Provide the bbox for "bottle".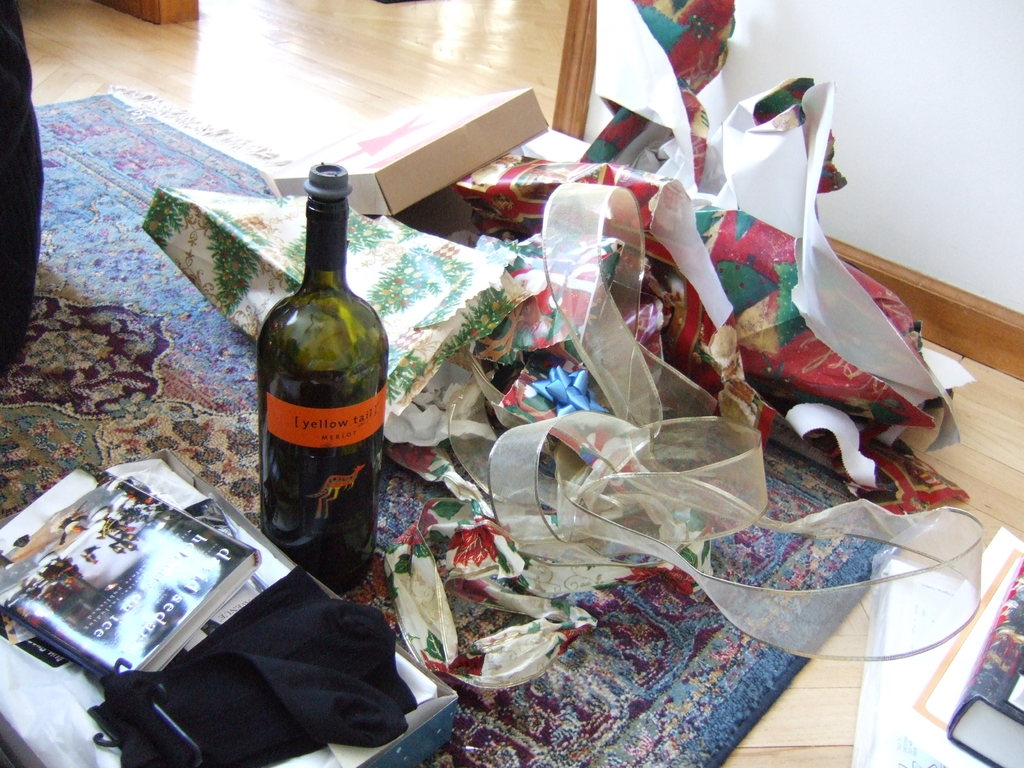
(left=255, top=163, right=387, bottom=585).
